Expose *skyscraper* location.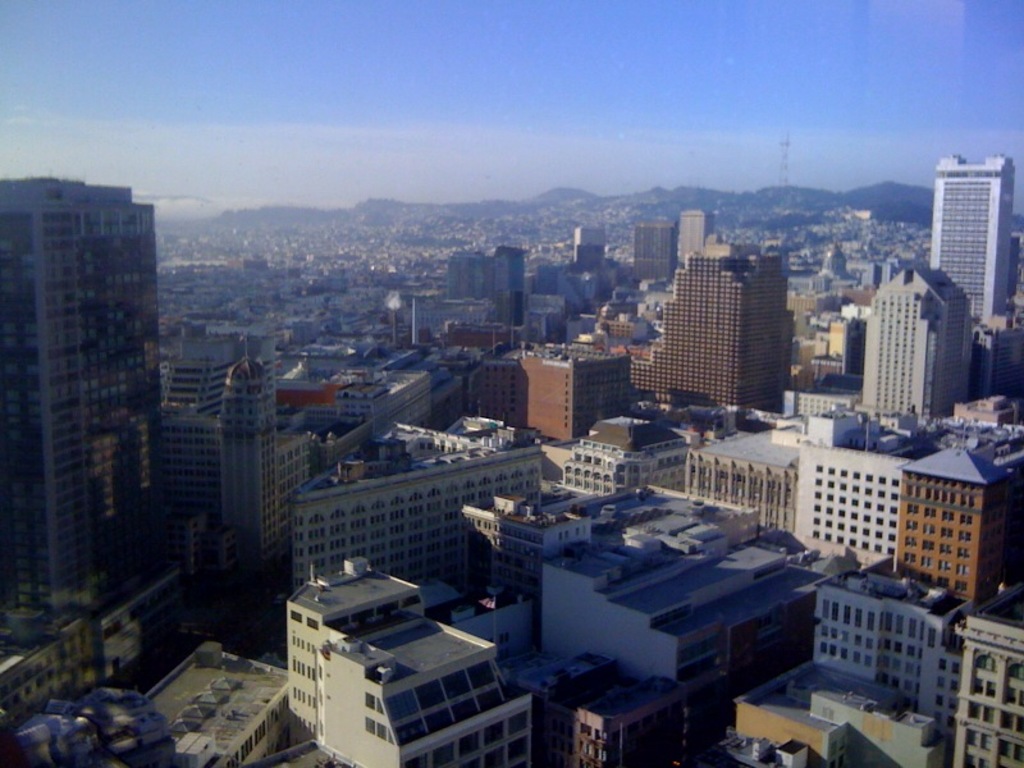
Exposed at <box>671,421,826,531</box>.
